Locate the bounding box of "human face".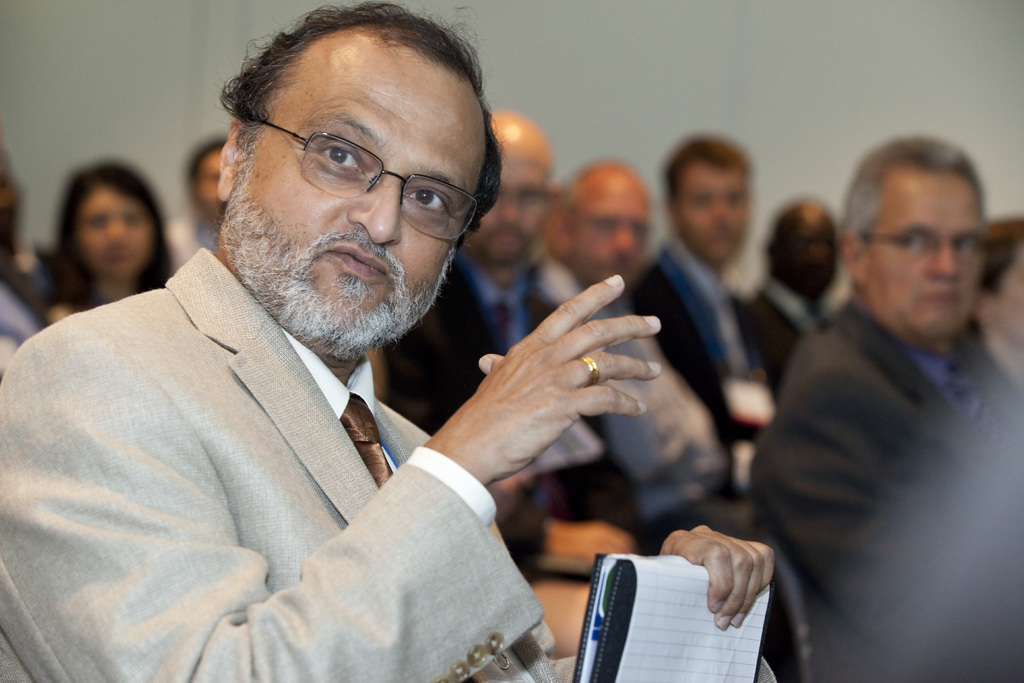
Bounding box: left=70, top=186, right=158, bottom=292.
